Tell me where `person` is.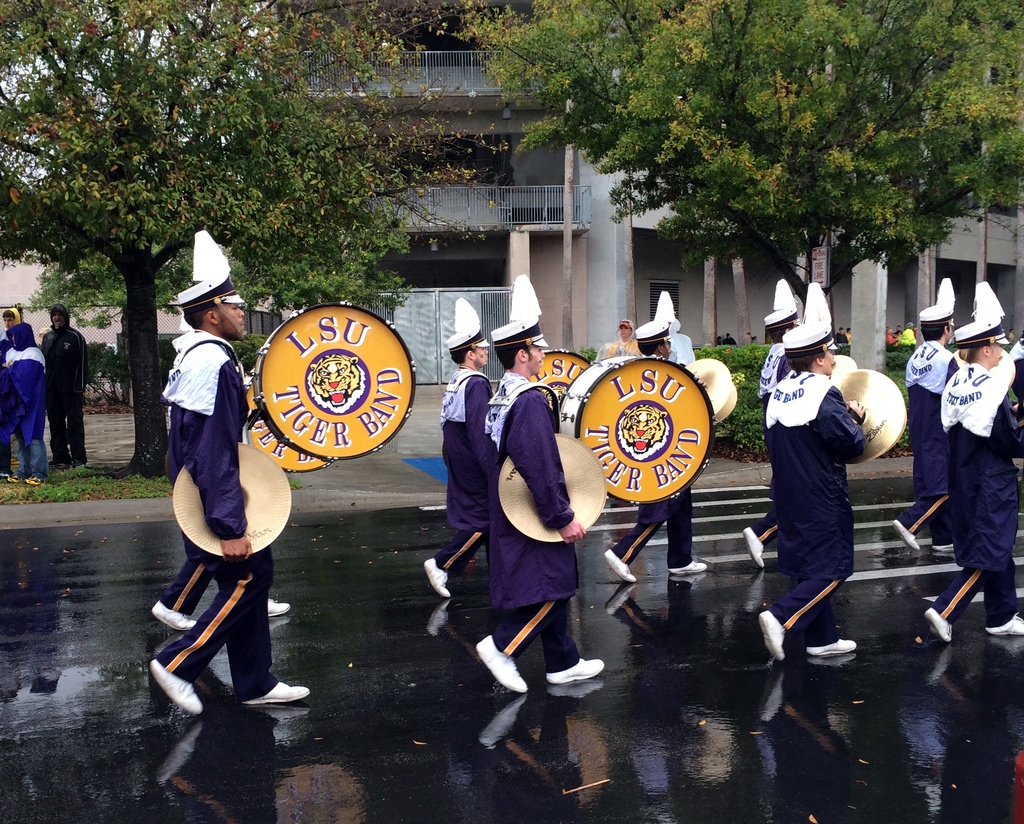
`person` is at bbox(151, 228, 314, 716).
